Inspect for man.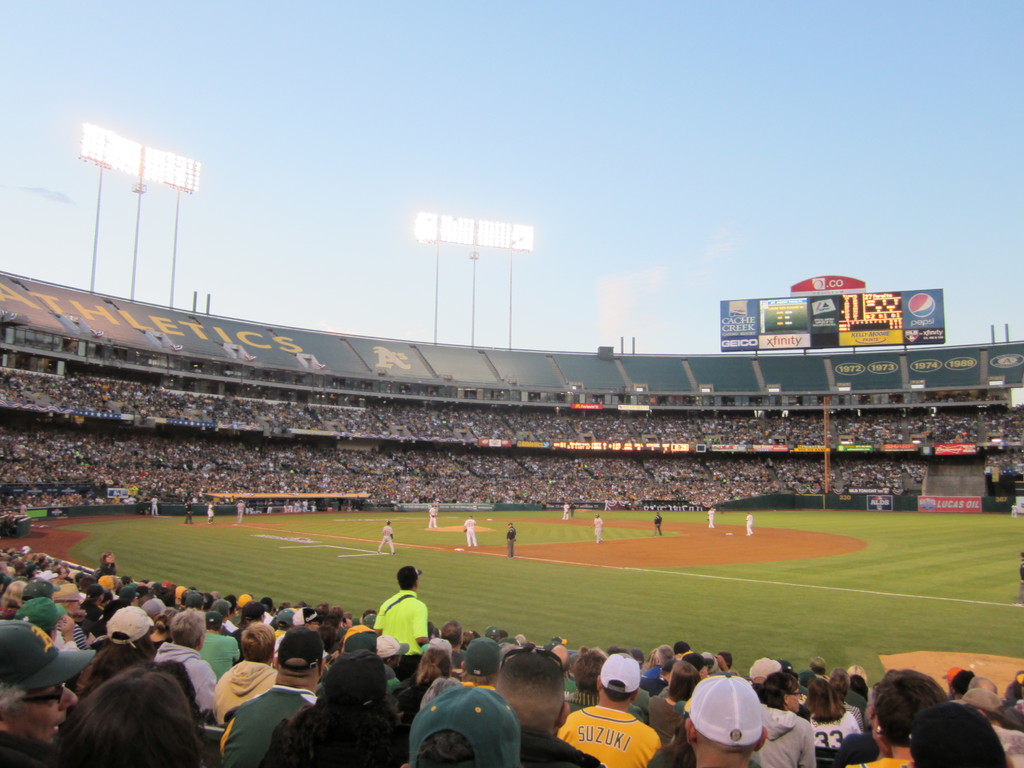
Inspection: crop(745, 514, 753, 535).
